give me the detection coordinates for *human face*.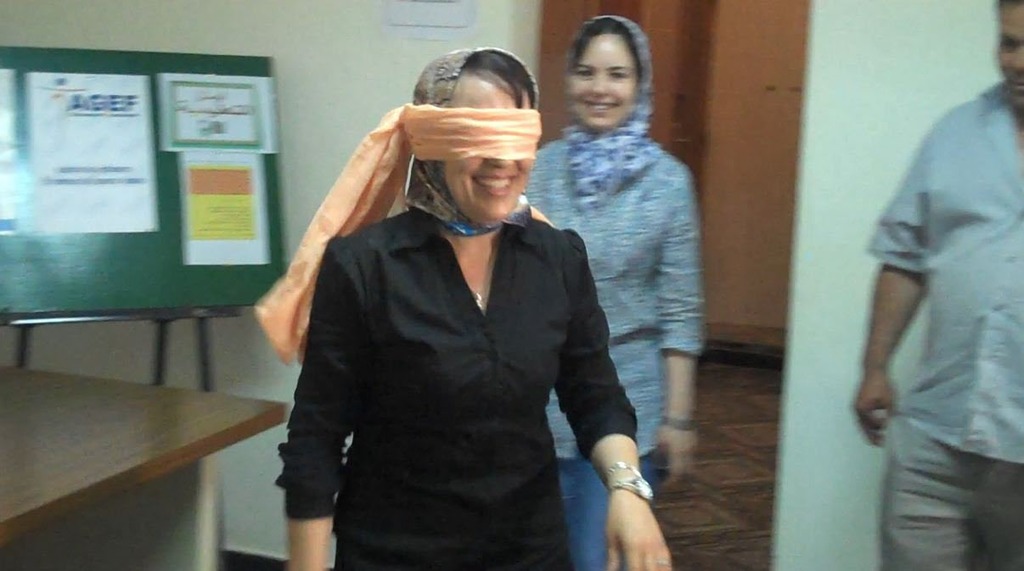
996:3:1023:107.
